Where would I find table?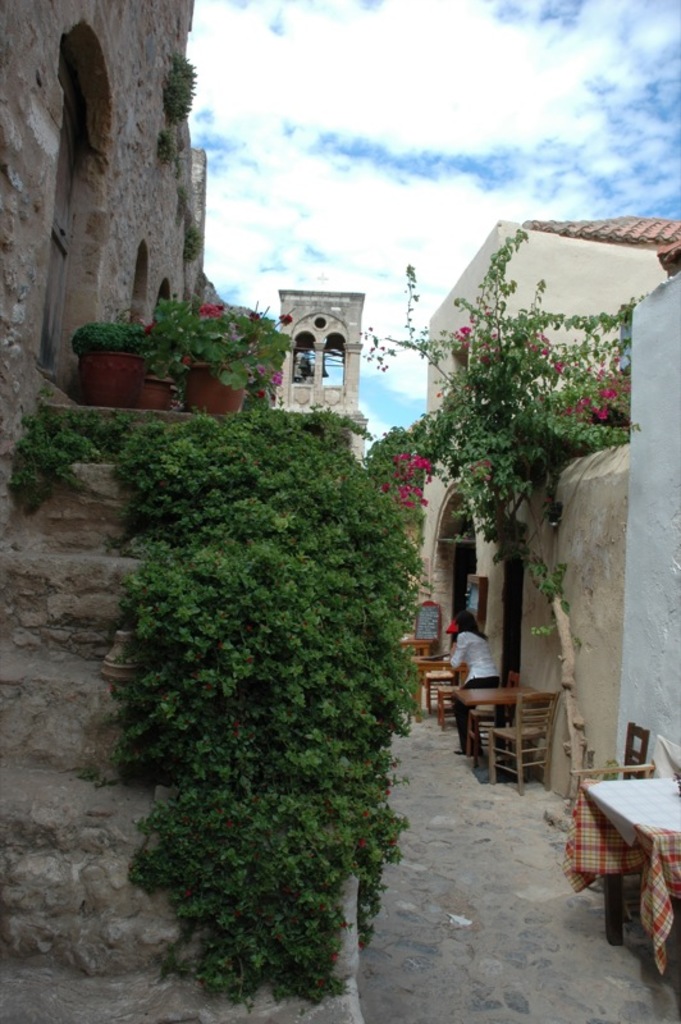
At {"x1": 556, "y1": 769, "x2": 671, "y2": 951}.
